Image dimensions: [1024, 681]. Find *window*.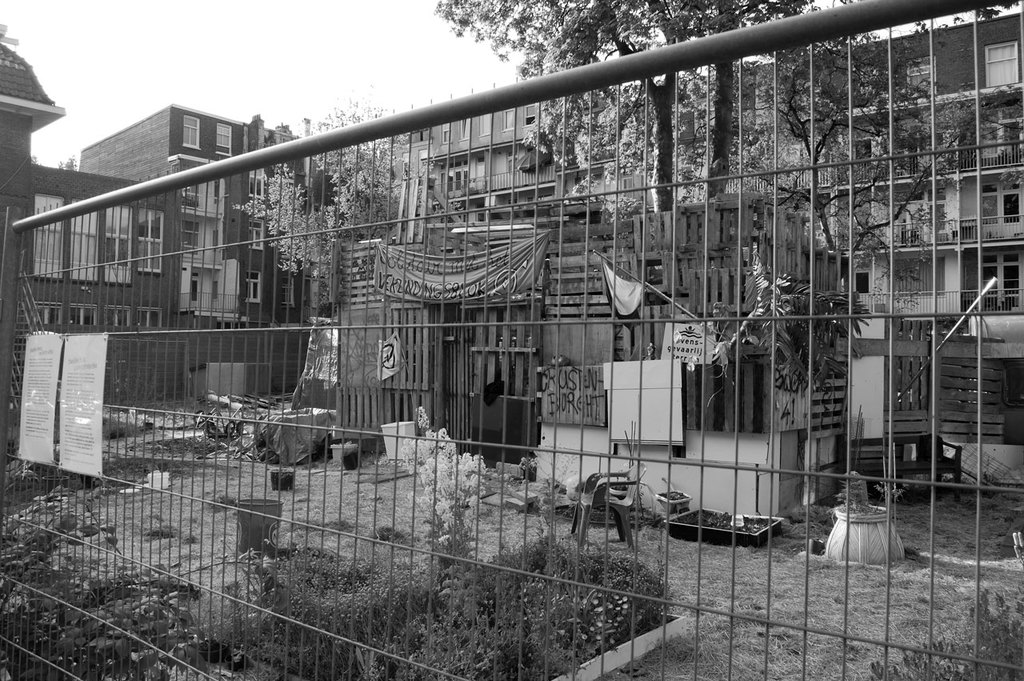
box(244, 218, 264, 248).
